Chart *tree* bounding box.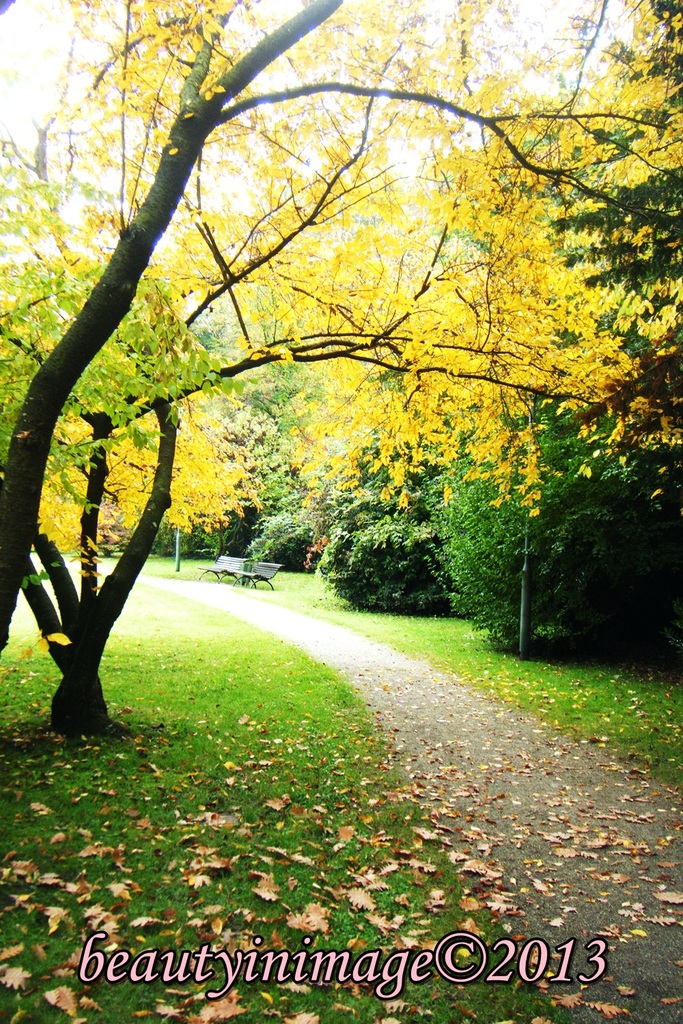
Charted: x1=232 y1=362 x2=344 y2=571.
